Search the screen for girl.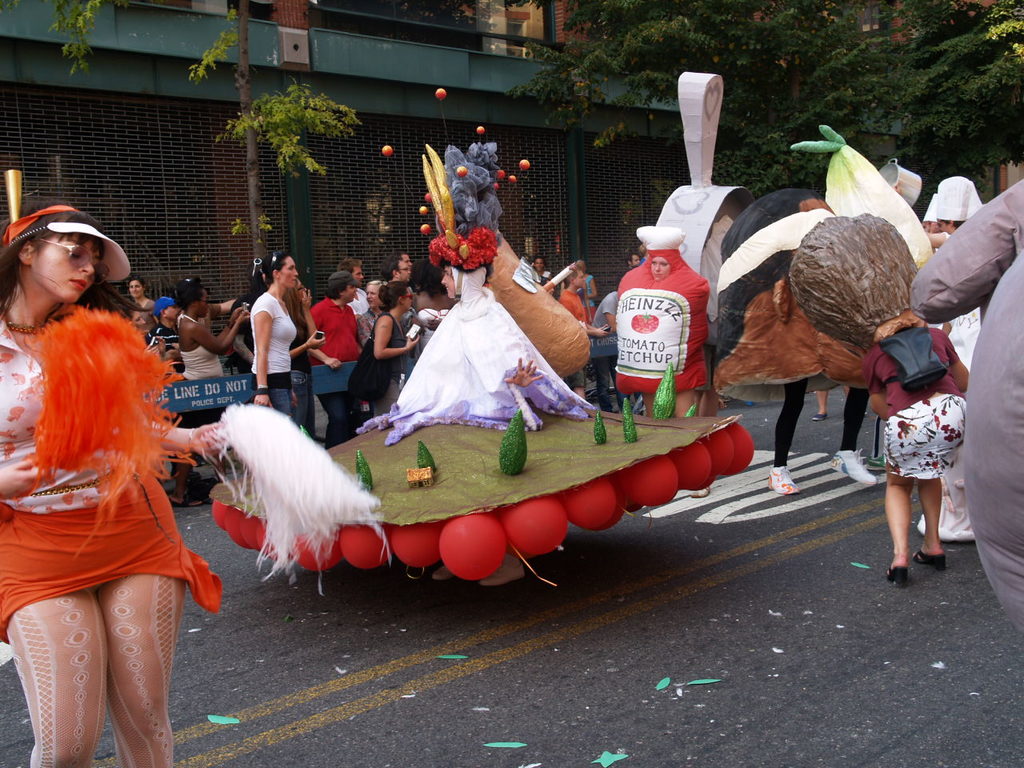
Found at [left=862, top=310, right=970, bottom=582].
